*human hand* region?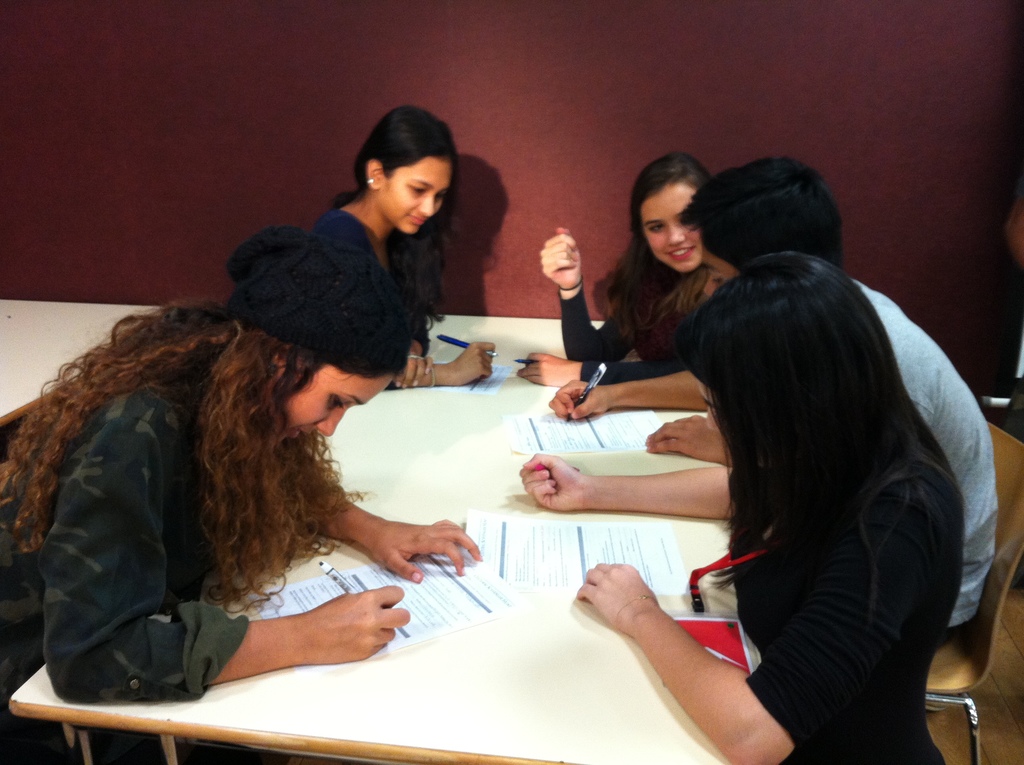
locate(453, 339, 499, 385)
